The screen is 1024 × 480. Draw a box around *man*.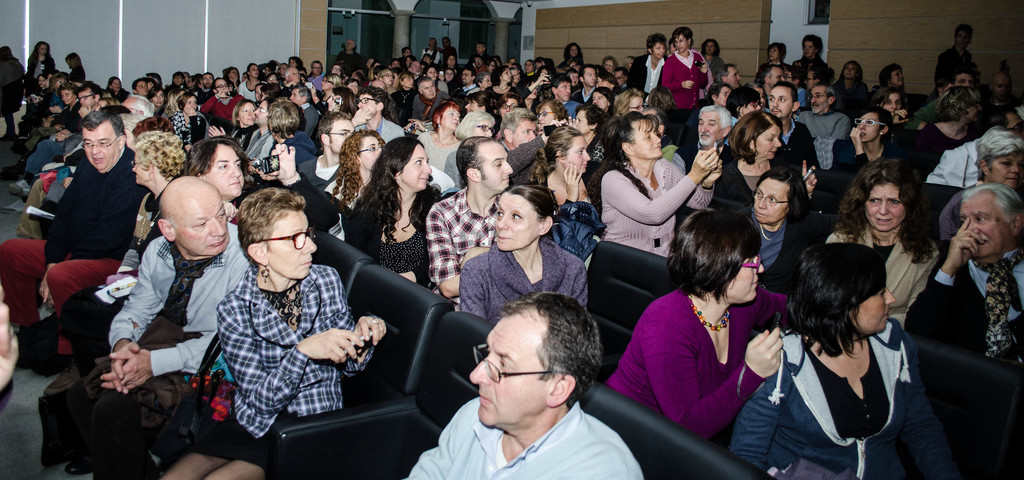
region(75, 81, 102, 108).
